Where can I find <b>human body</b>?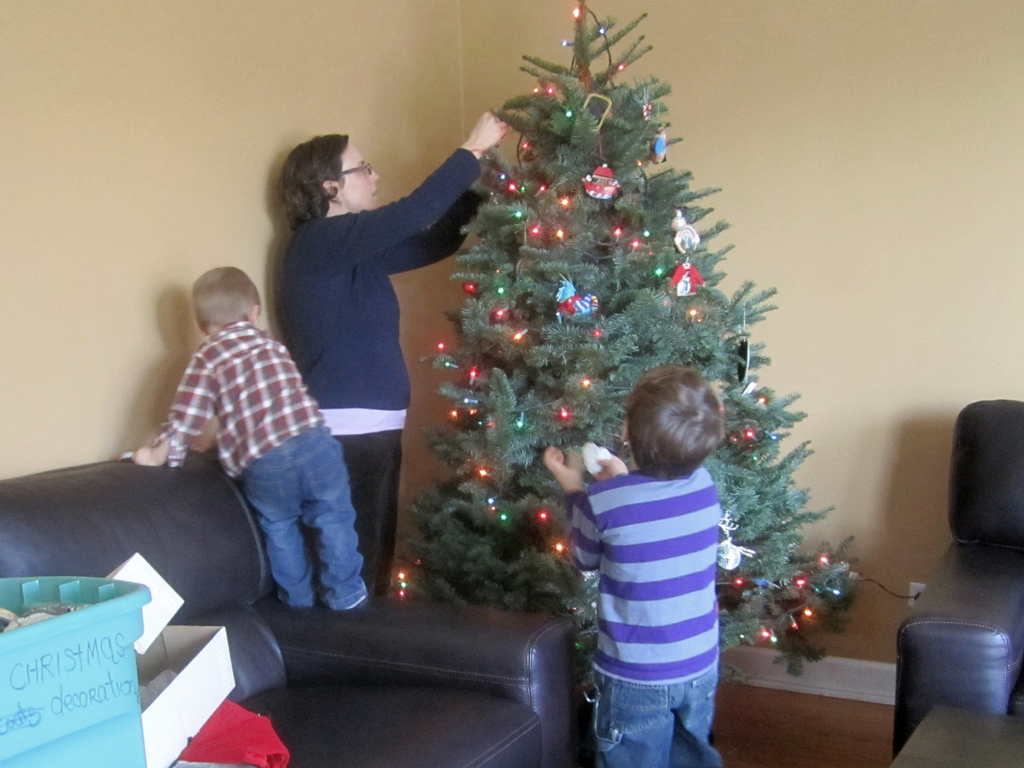
You can find it at [129,316,374,610].
